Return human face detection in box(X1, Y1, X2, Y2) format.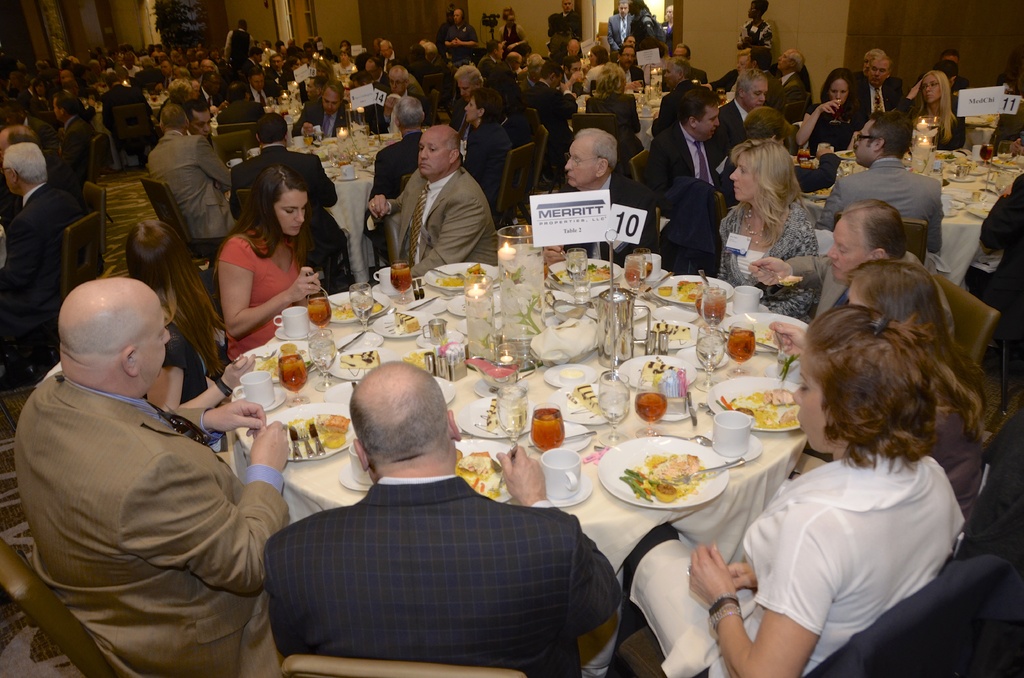
box(619, 46, 634, 68).
